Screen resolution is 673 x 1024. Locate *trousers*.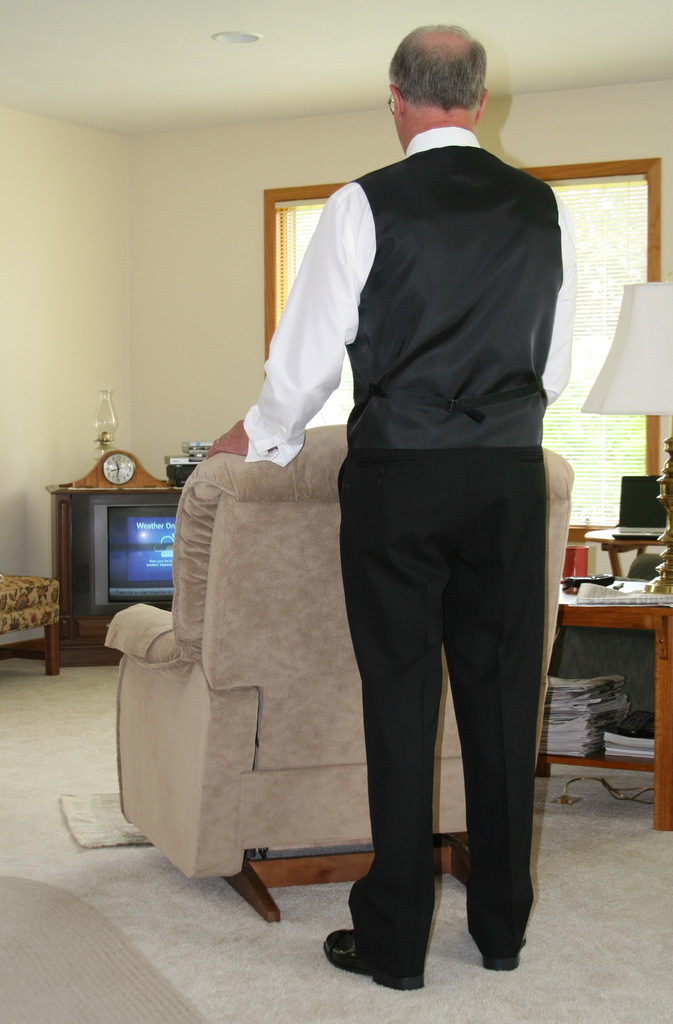
l=327, t=396, r=555, b=952.
